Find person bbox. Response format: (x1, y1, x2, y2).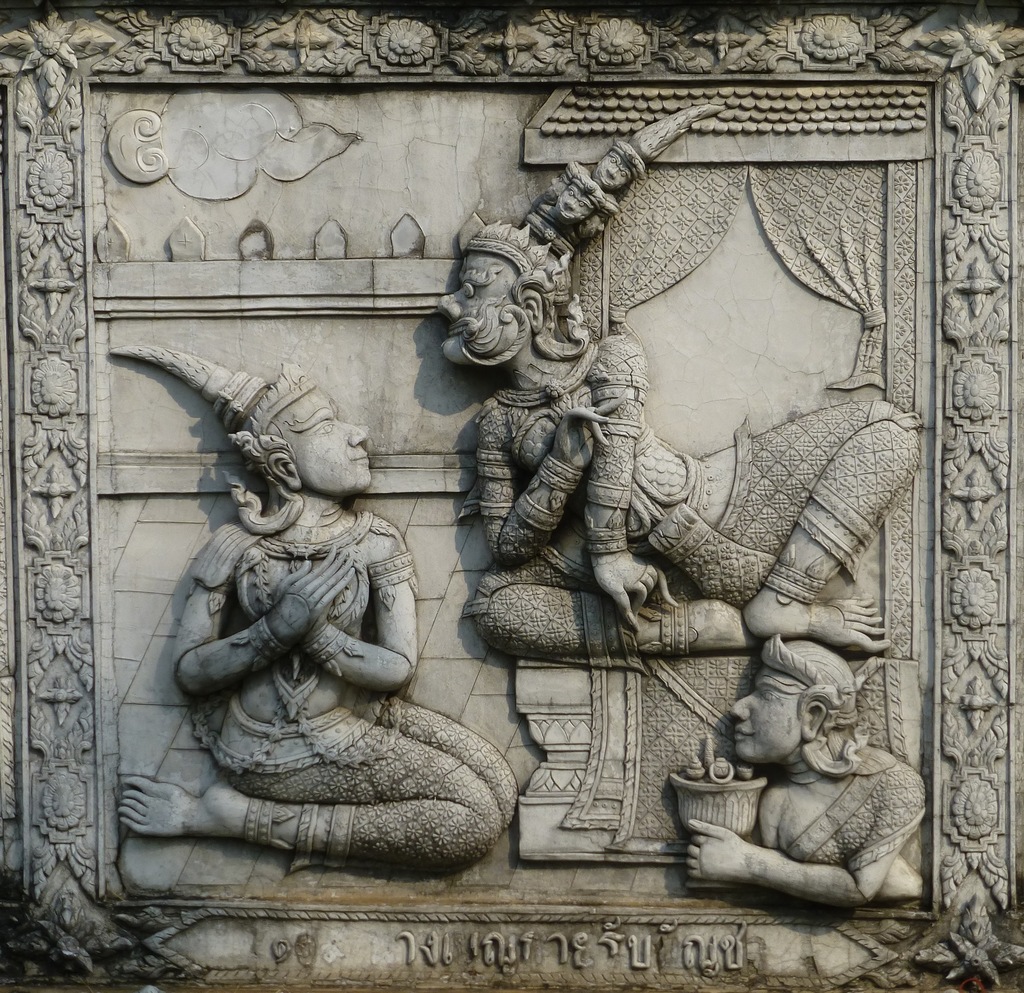
(678, 624, 931, 904).
